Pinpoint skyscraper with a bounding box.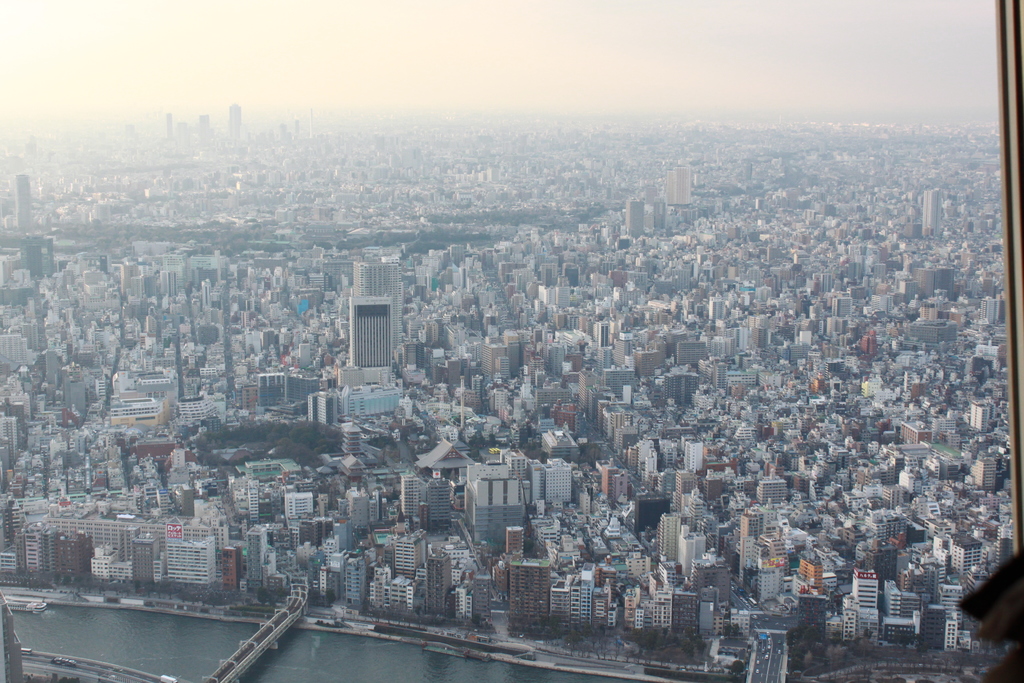
locate(625, 198, 648, 240).
